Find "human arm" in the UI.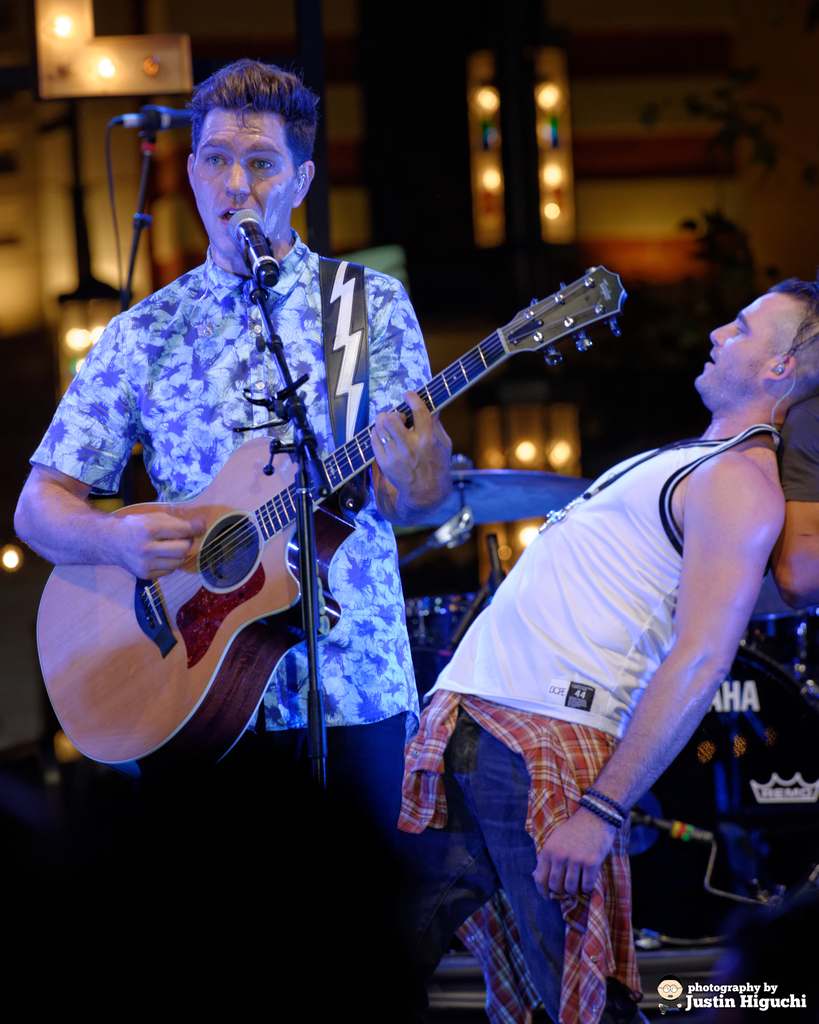
UI element at bbox(768, 391, 818, 603).
